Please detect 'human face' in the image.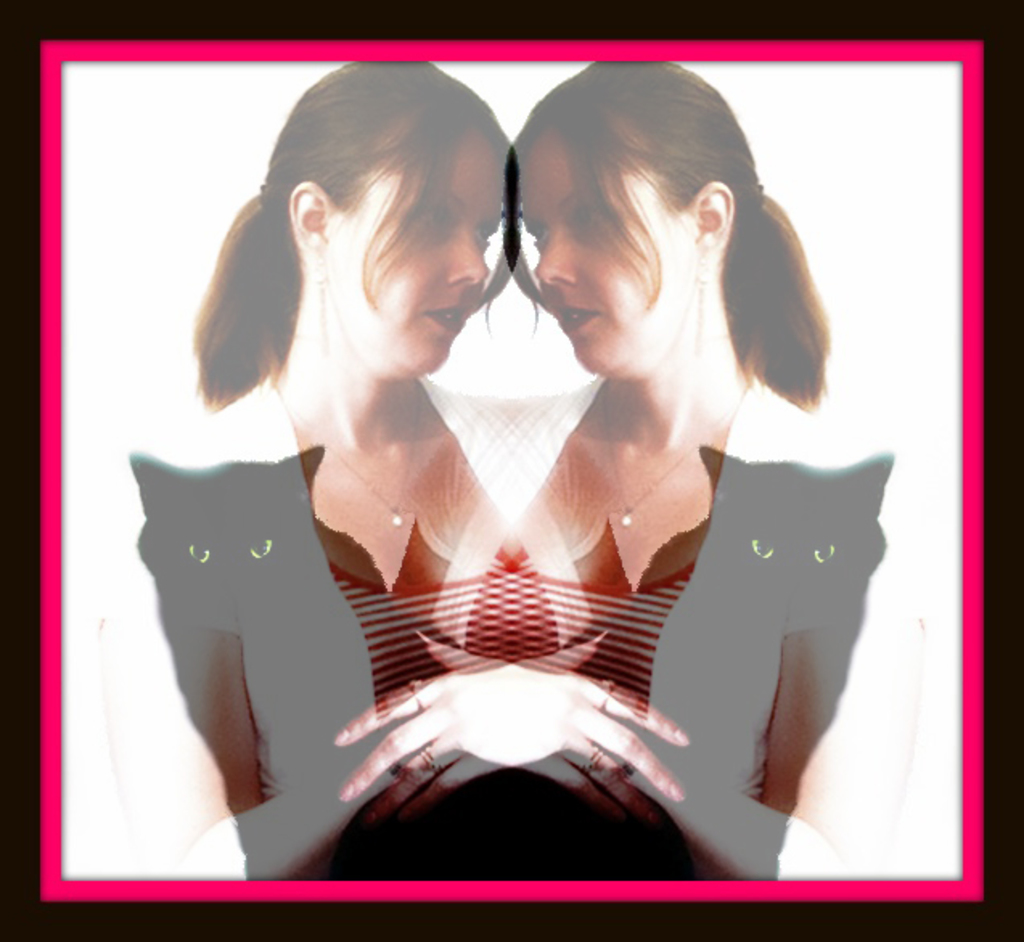
l=530, t=135, r=702, b=383.
